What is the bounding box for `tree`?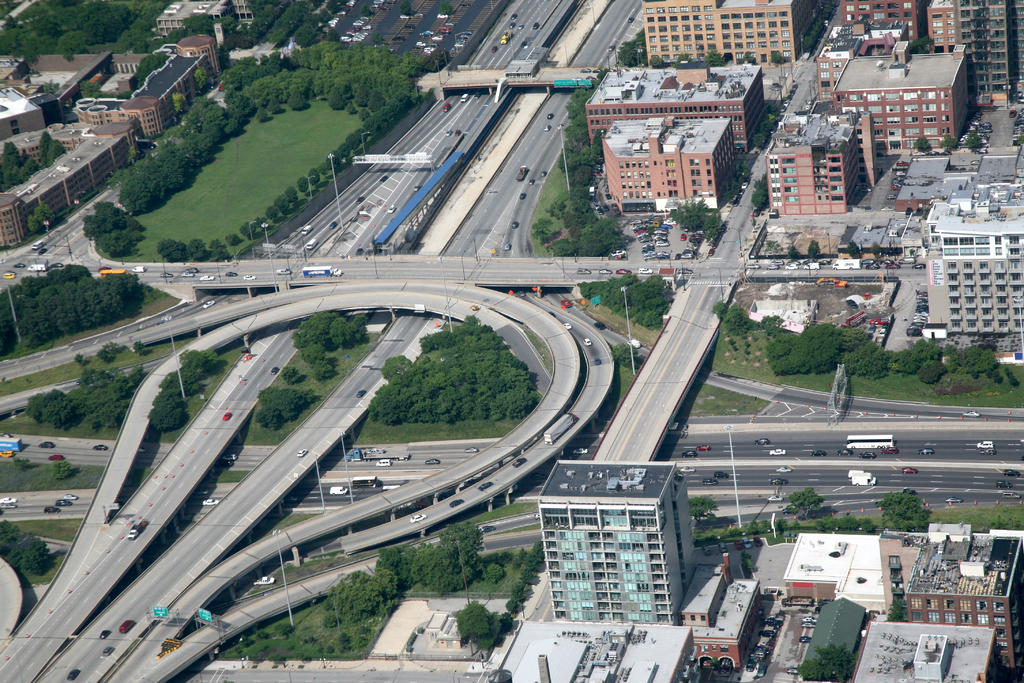
688 493 722 524.
